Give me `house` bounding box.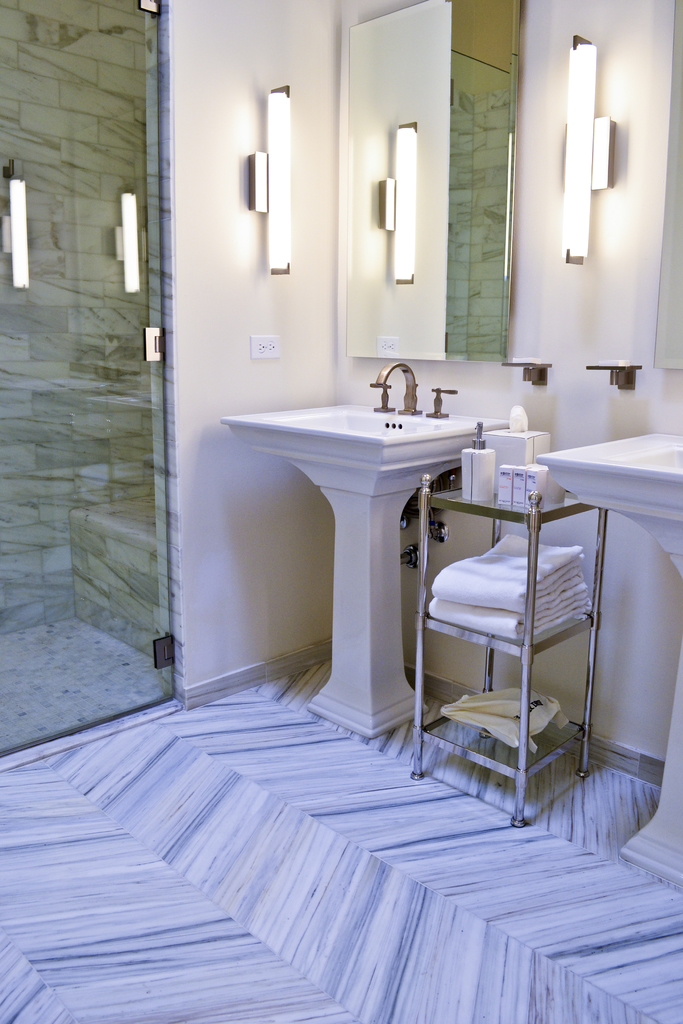
0 3 682 1023.
